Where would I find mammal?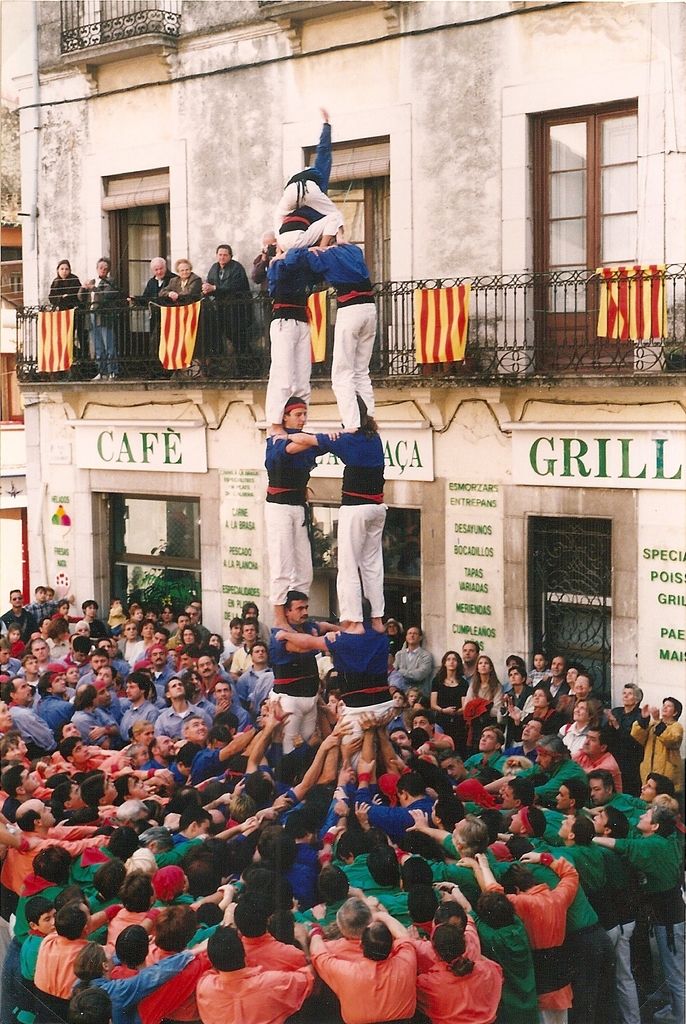
At bbox=(264, 410, 392, 637).
